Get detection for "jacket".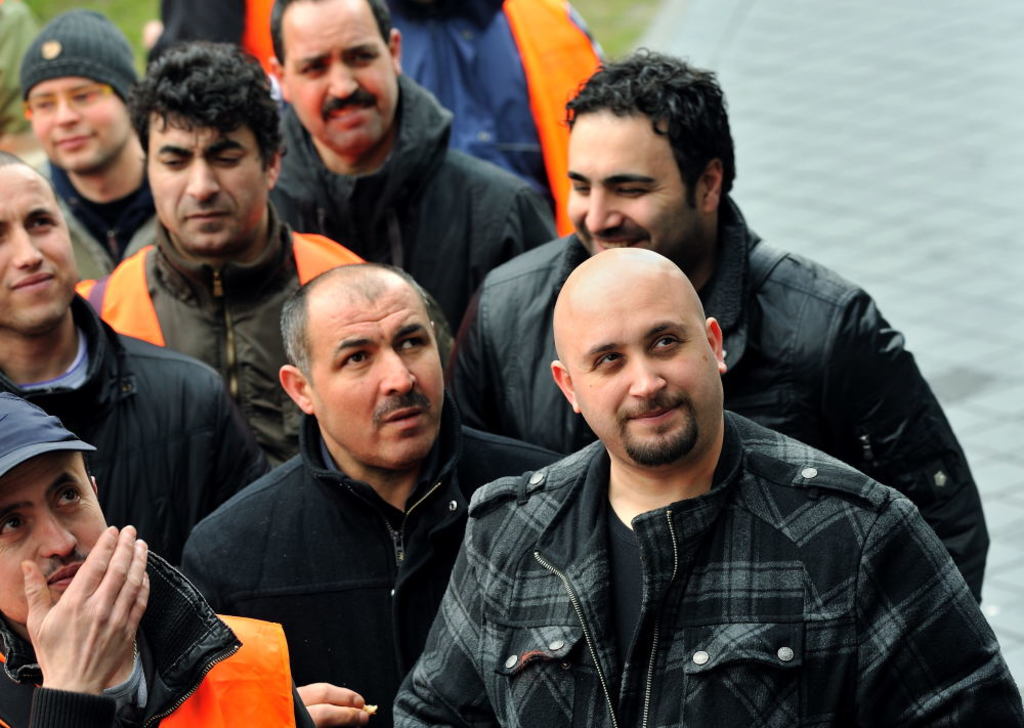
Detection: 0, 287, 268, 556.
